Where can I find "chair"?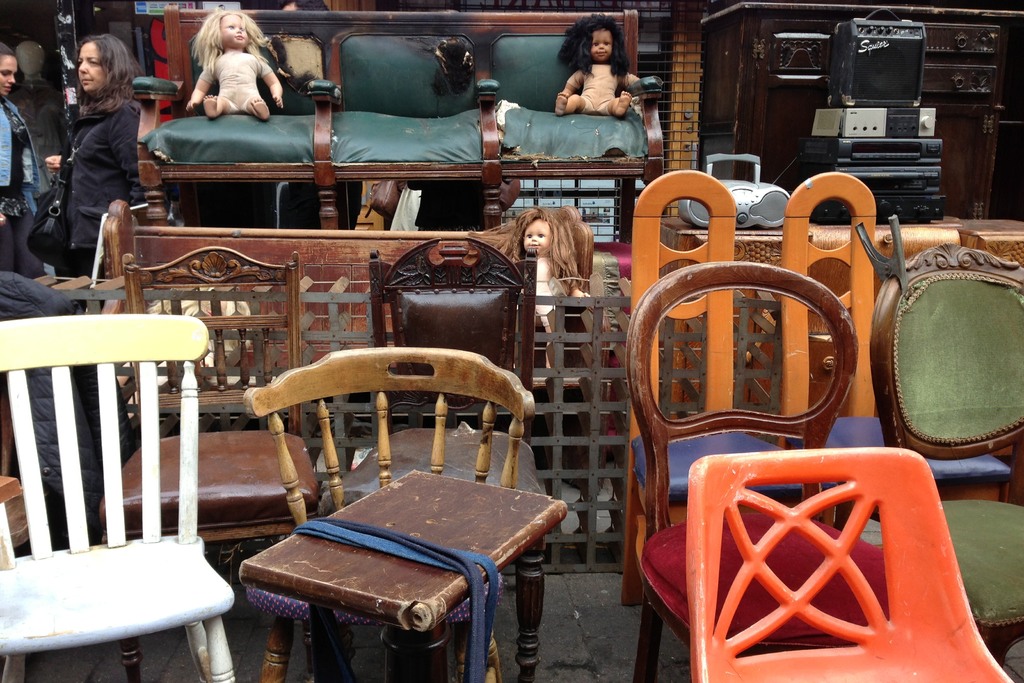
You can find it at 0 472 35 564.
